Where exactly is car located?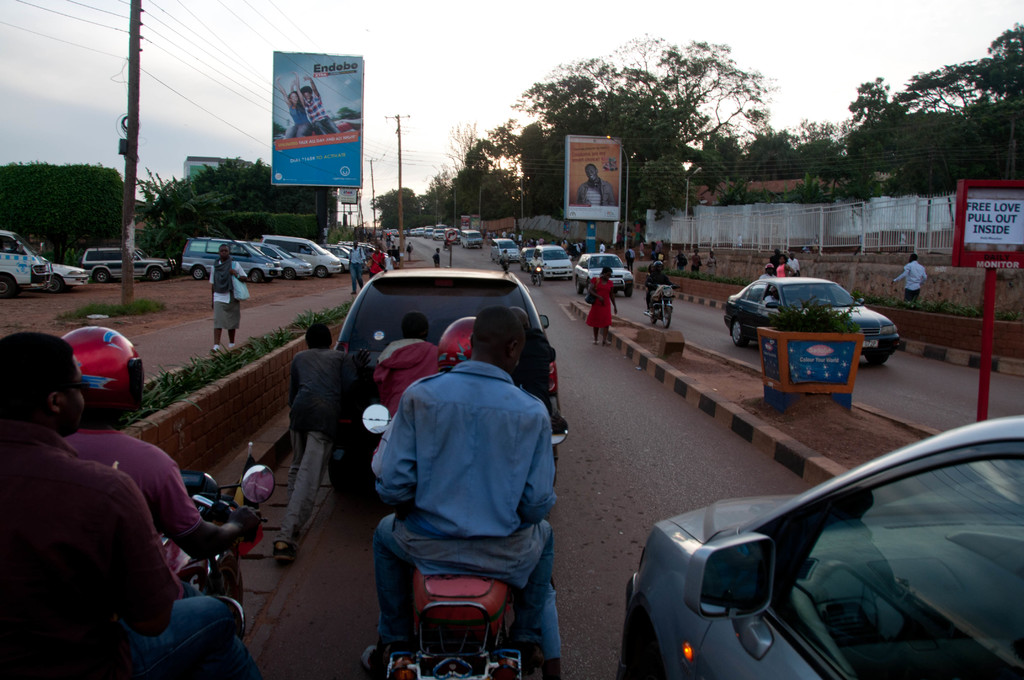
Its bounding box is box=[81, 247, 178, 286].
